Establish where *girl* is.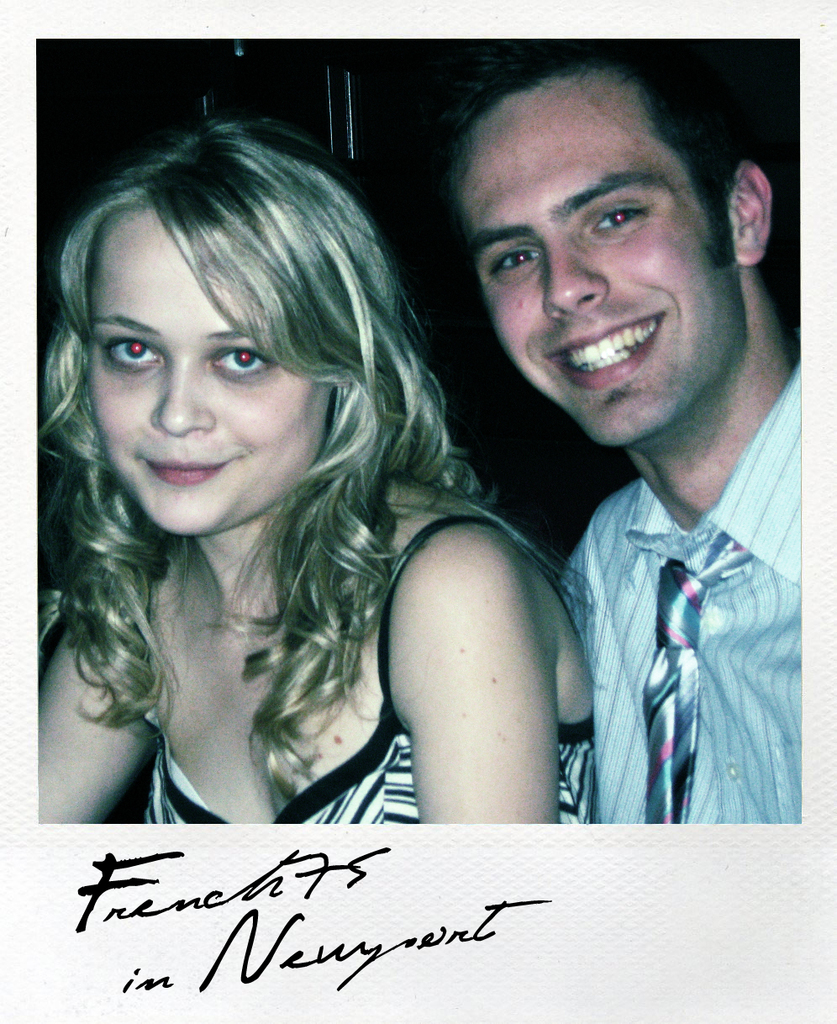
Established at locate(37, 117, 606, 827).
